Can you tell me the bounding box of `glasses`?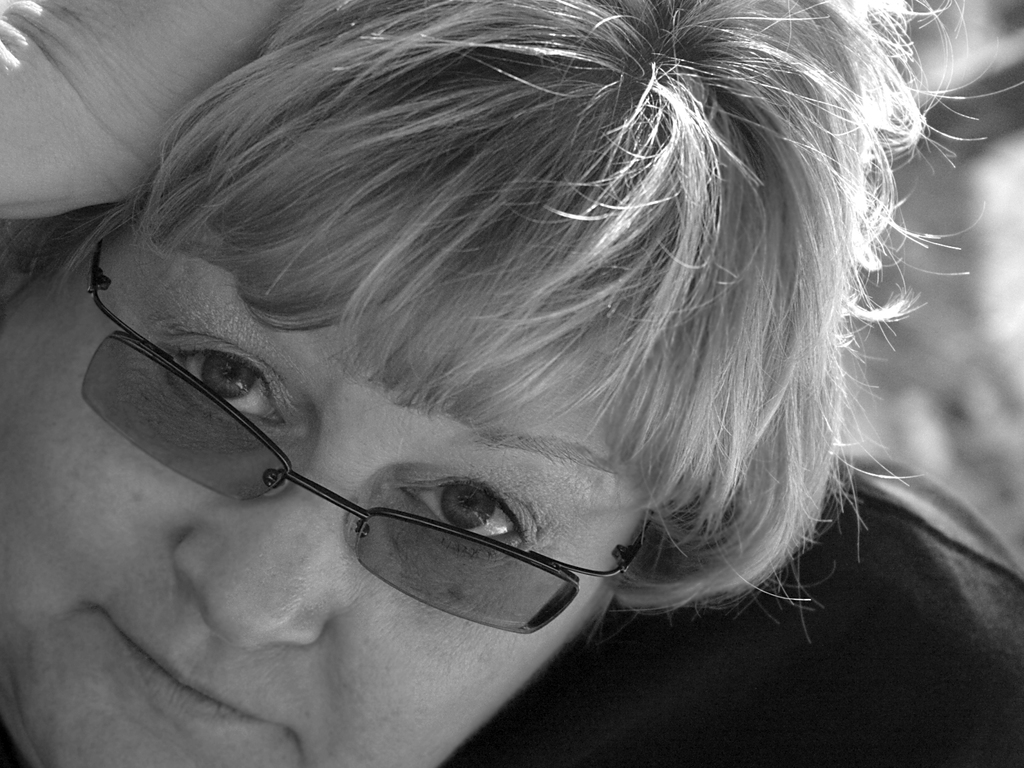
78/234/651/636.
